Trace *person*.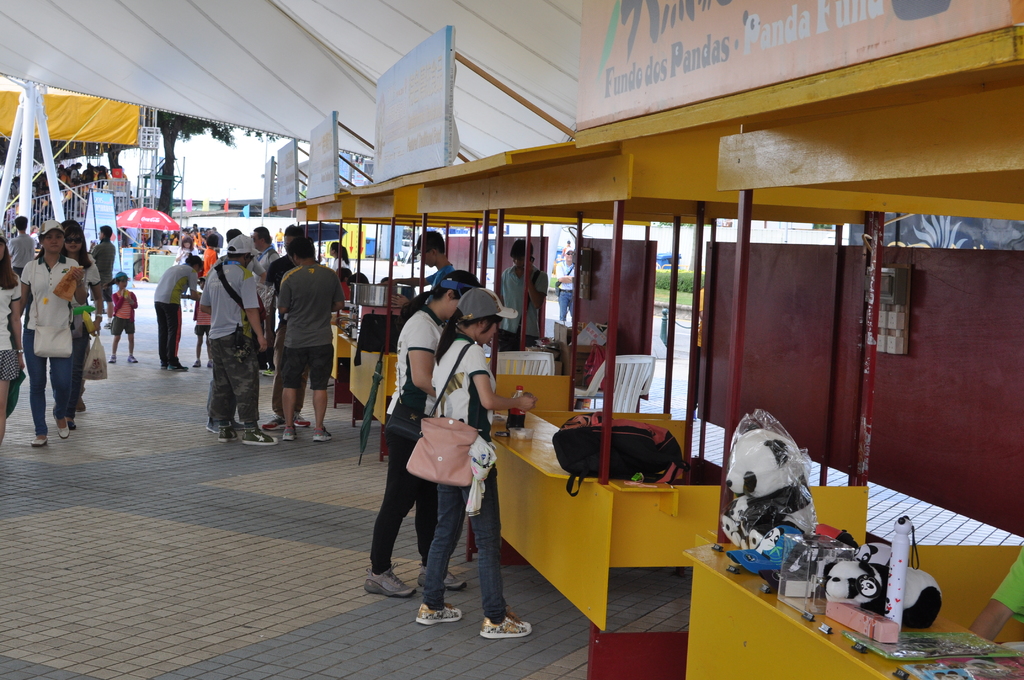
Traced to (414,229,452,287).
